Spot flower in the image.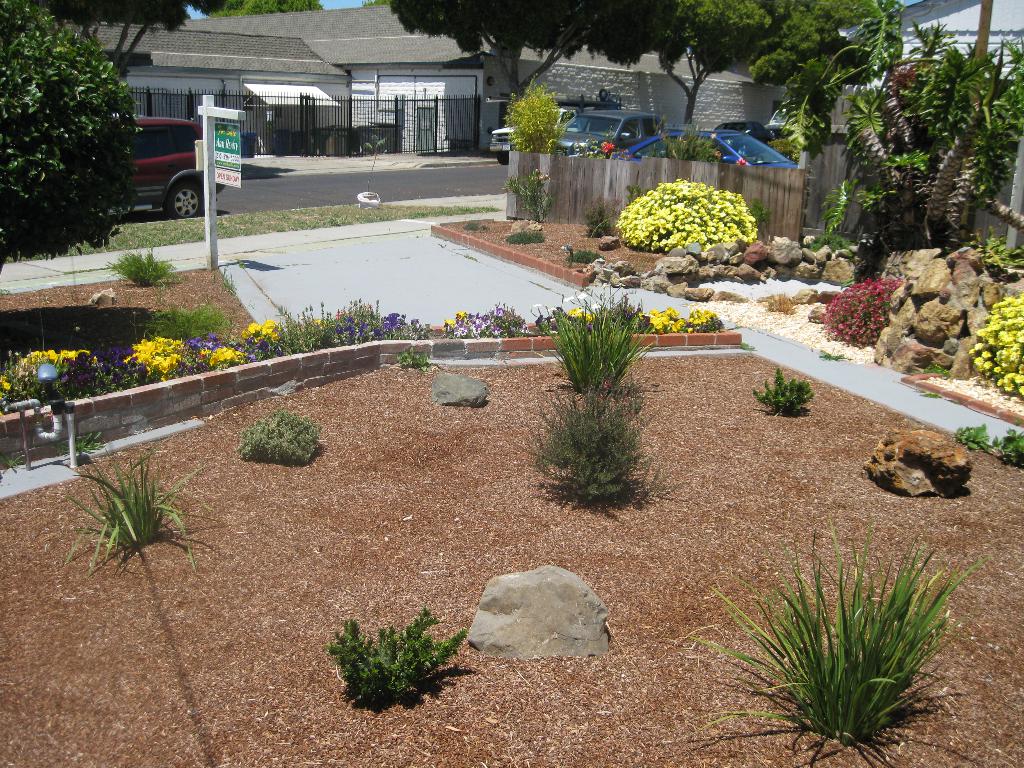
flower found at [left=973, top=351, right=984, bottom=364].
